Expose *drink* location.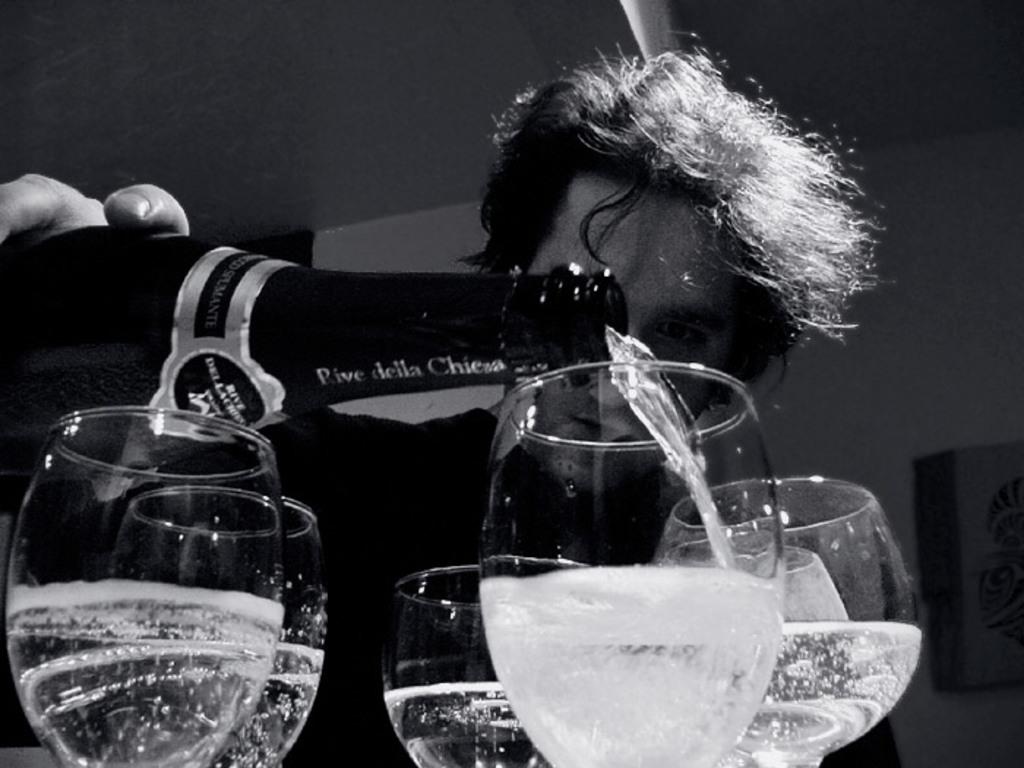
Exposed at 477/554/787/767.
